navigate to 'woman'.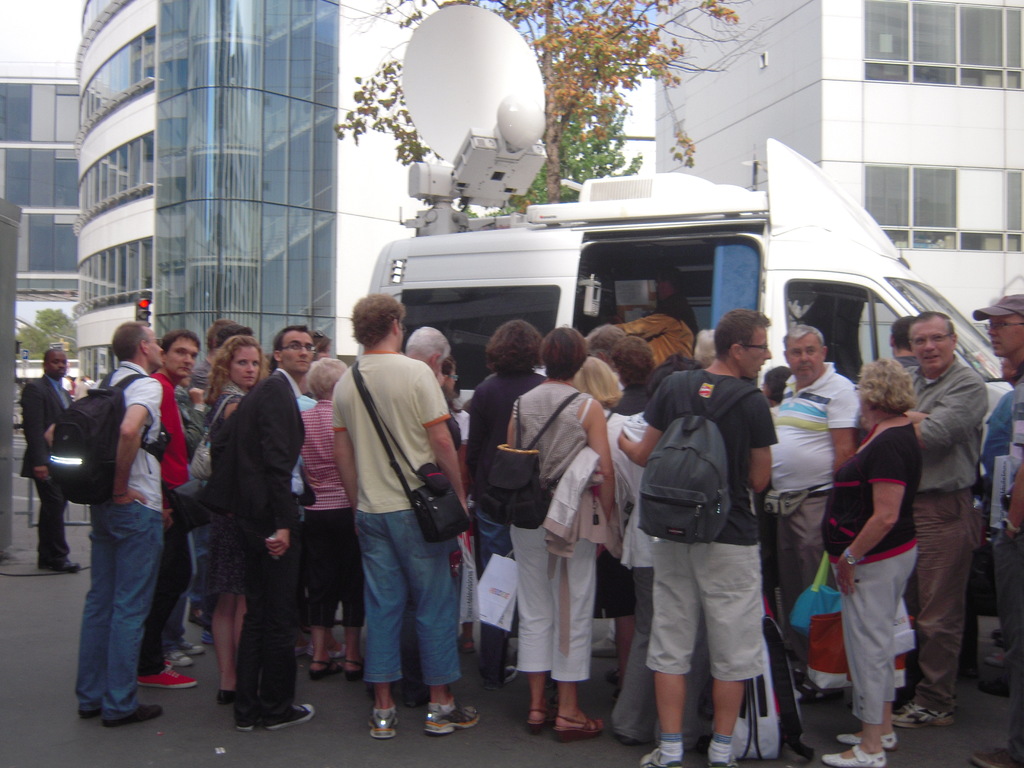
Navigation target: Rect(809, 360, 922, 756).
